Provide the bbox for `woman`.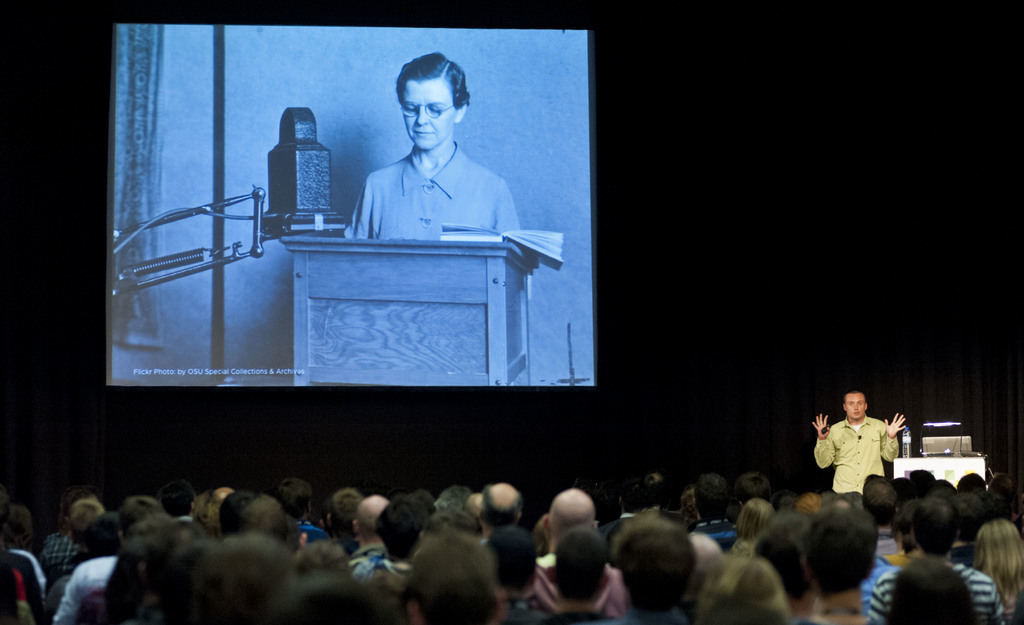
[left=334, top=77, right=519, bottom=245].
